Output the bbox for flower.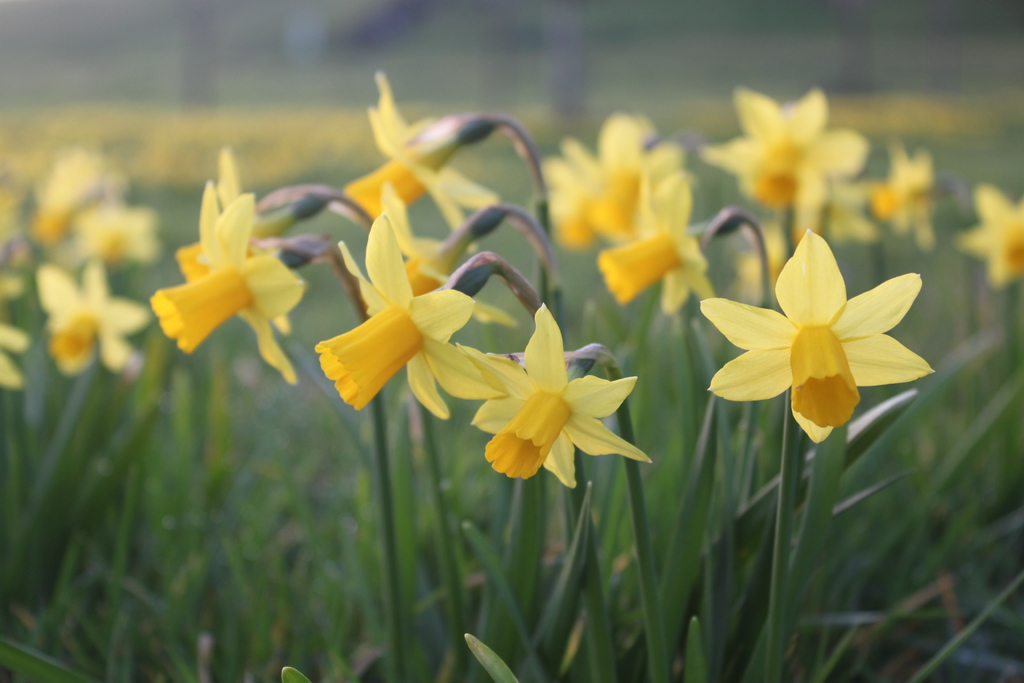
(left=0, top=318, right=25, bottom=393).
